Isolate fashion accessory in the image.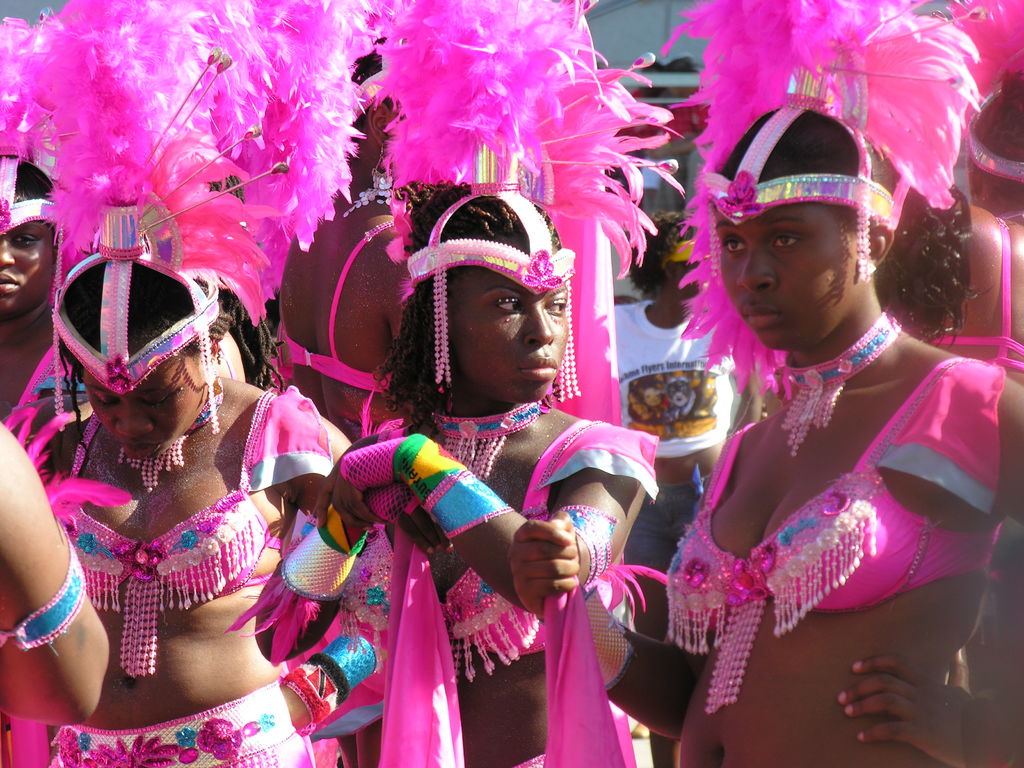
Isolated region: region(346, 564, 545, 683).
